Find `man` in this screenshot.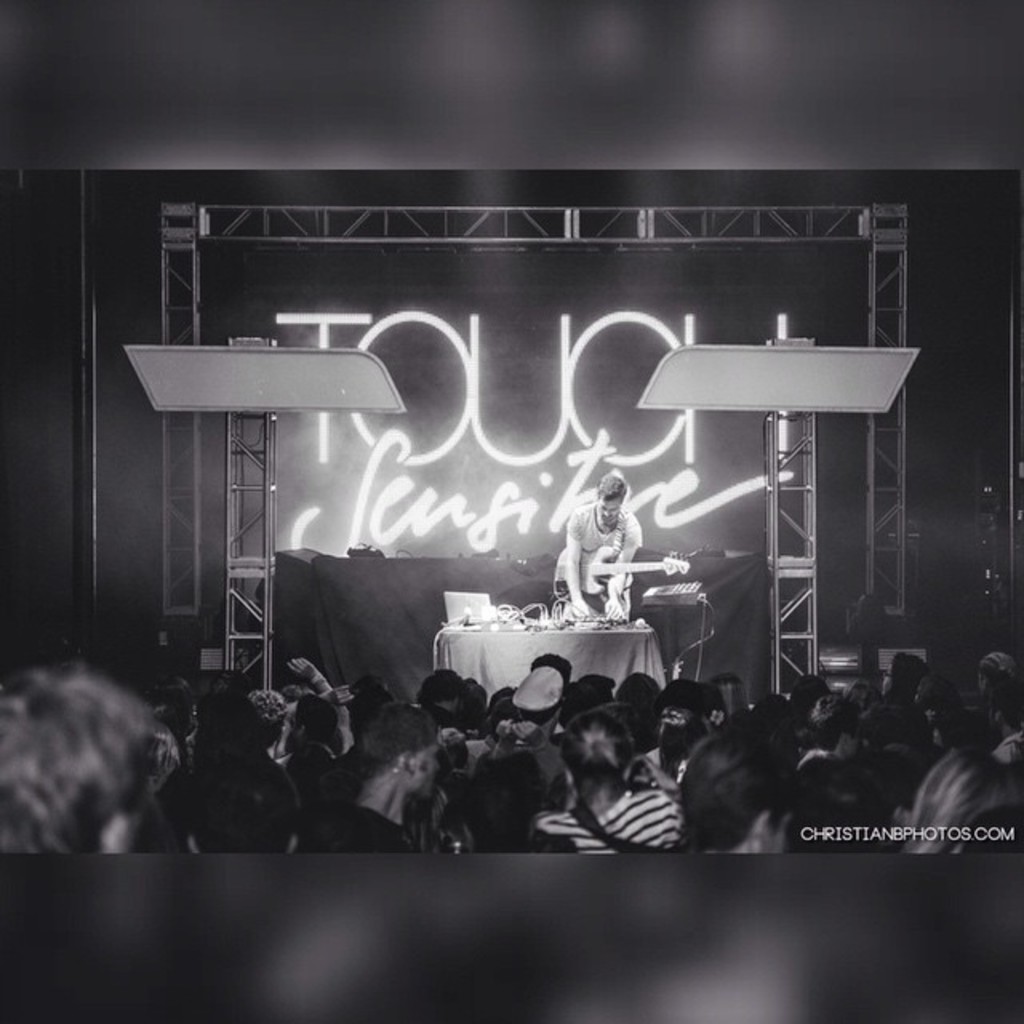
The bounding box for `man` is <region>867, 650, 936, 747</region>.
